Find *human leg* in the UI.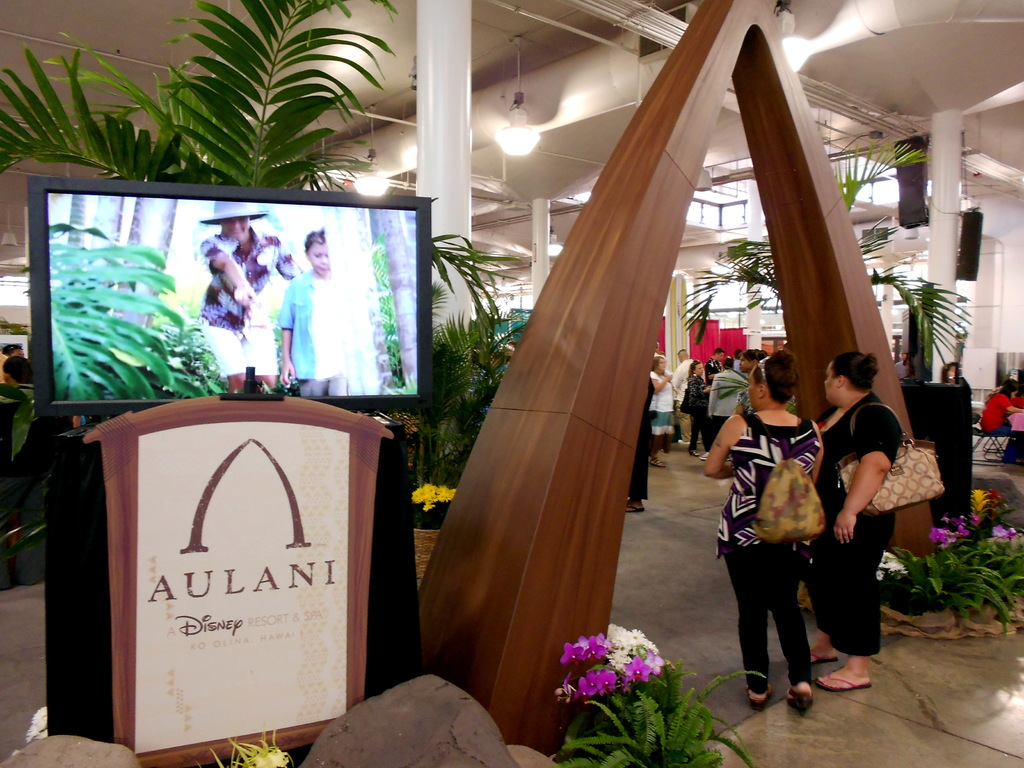
UI element at [689,412,700,459].
